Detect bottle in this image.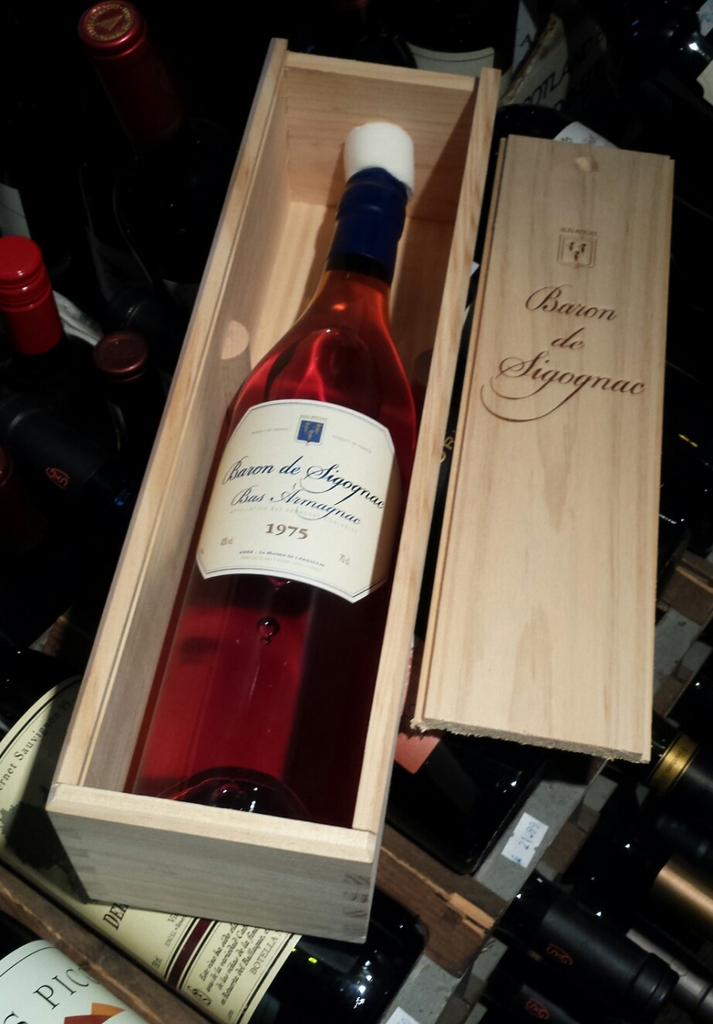
Detection: <region>0, 240, 122, 600</region>.
